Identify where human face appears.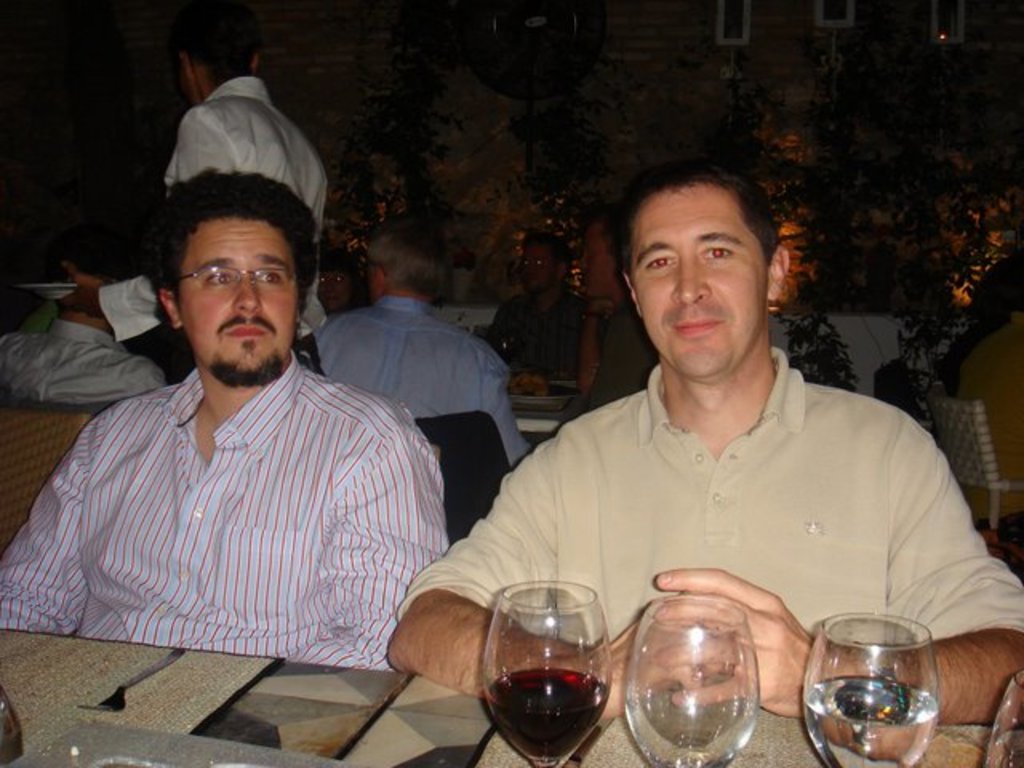
Appears at bbox=[629, 187, 782, 378].
